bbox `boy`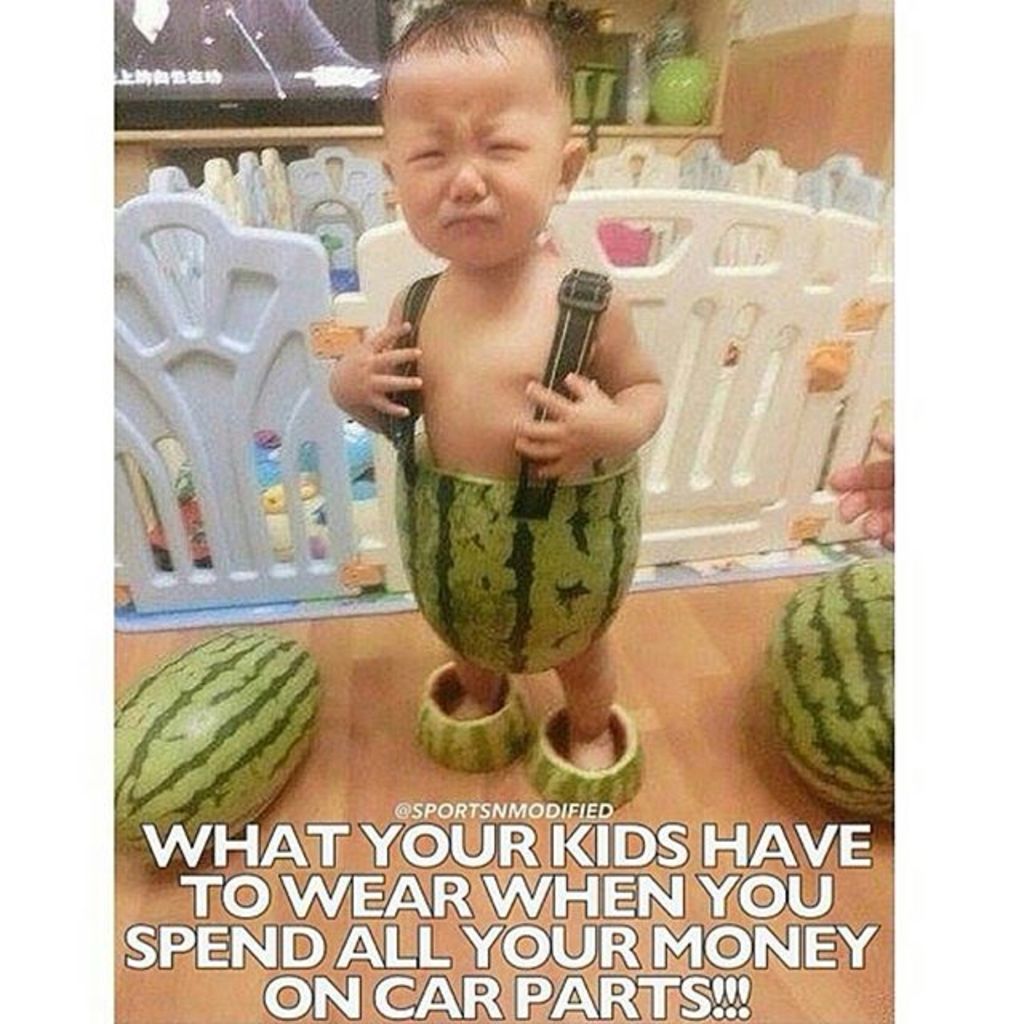
left=315, top=77, right=693, bottom=742
